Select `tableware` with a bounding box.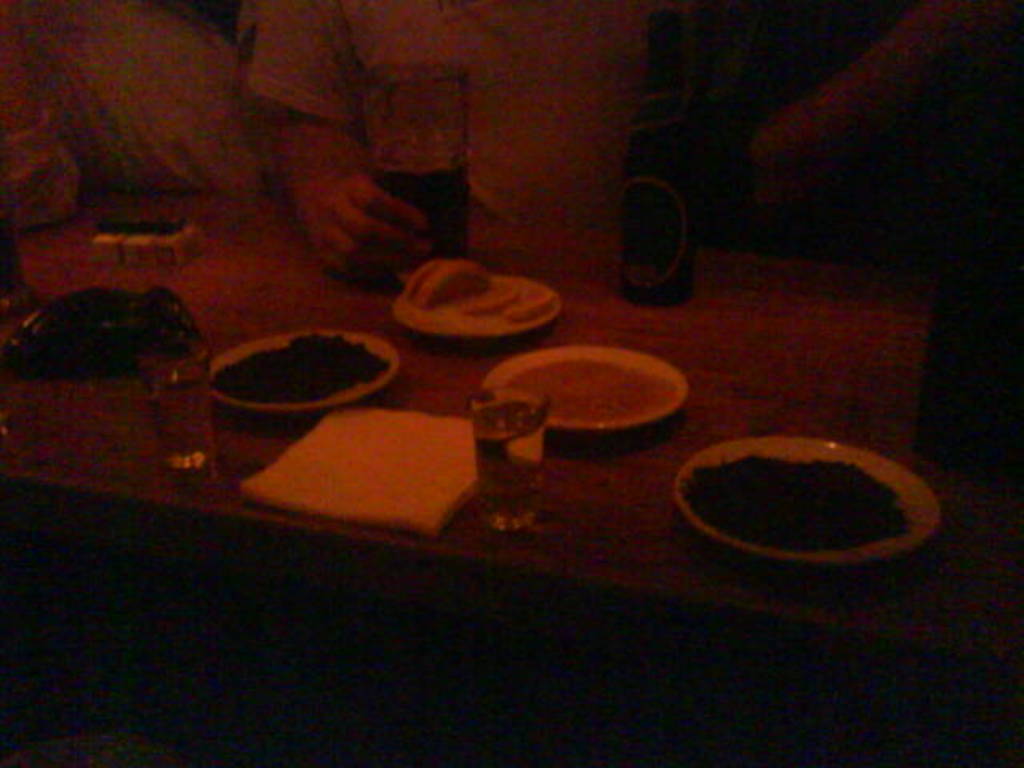
box=[390, 256, 573, 346].
